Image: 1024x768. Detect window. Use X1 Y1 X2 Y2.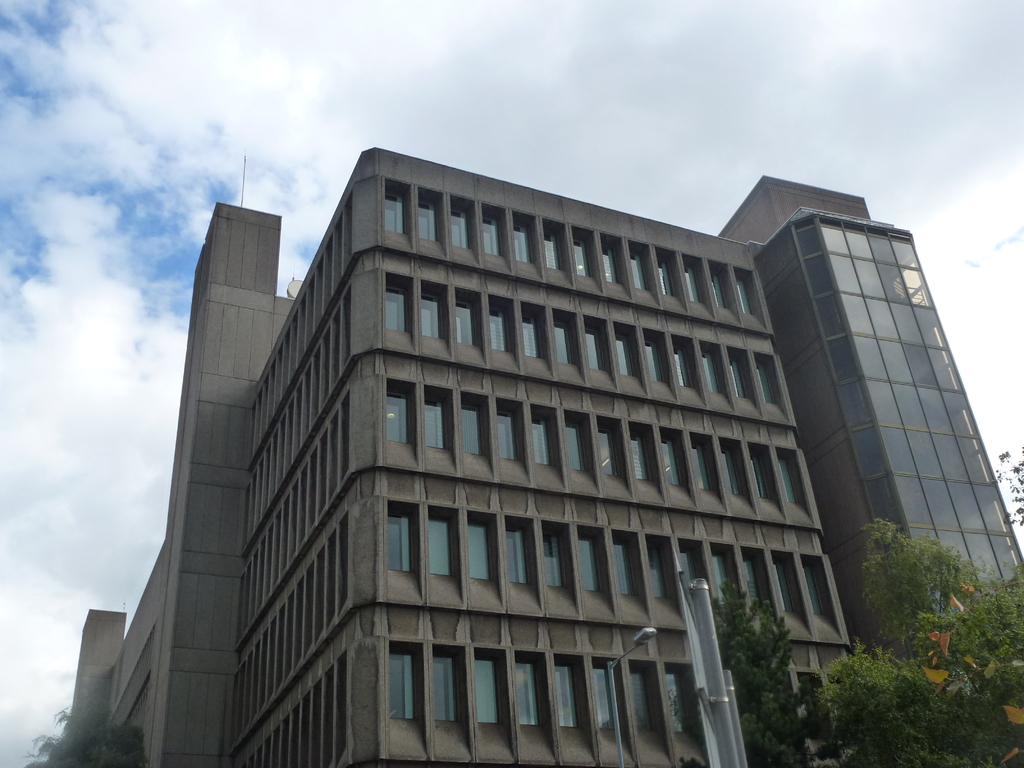
540 532 561 588.
